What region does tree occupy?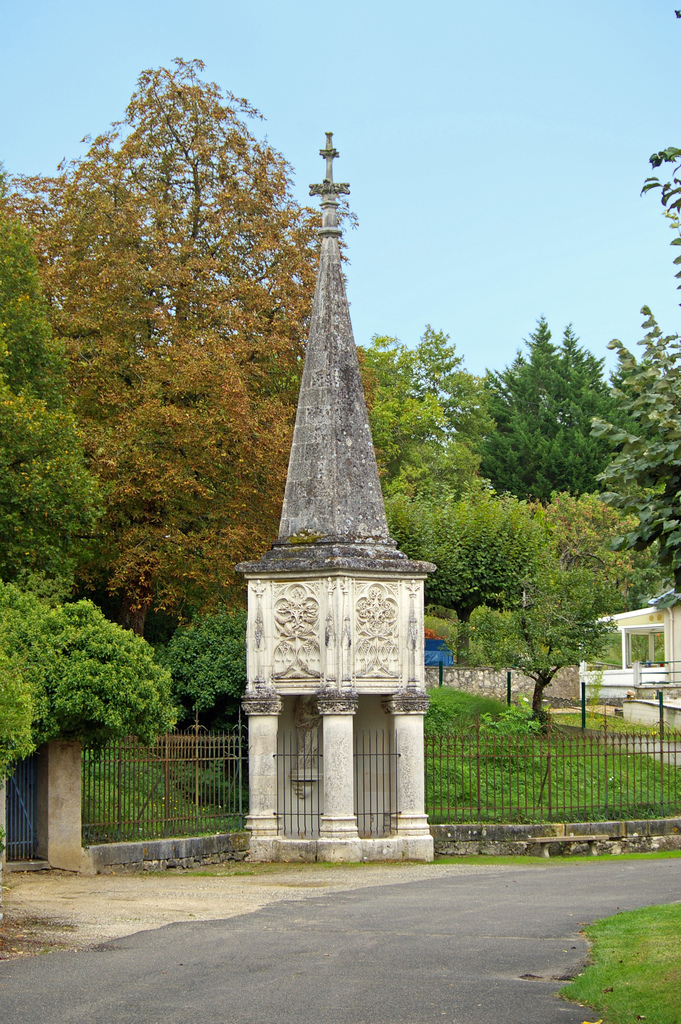
locate(384, 476, 547, 662).
